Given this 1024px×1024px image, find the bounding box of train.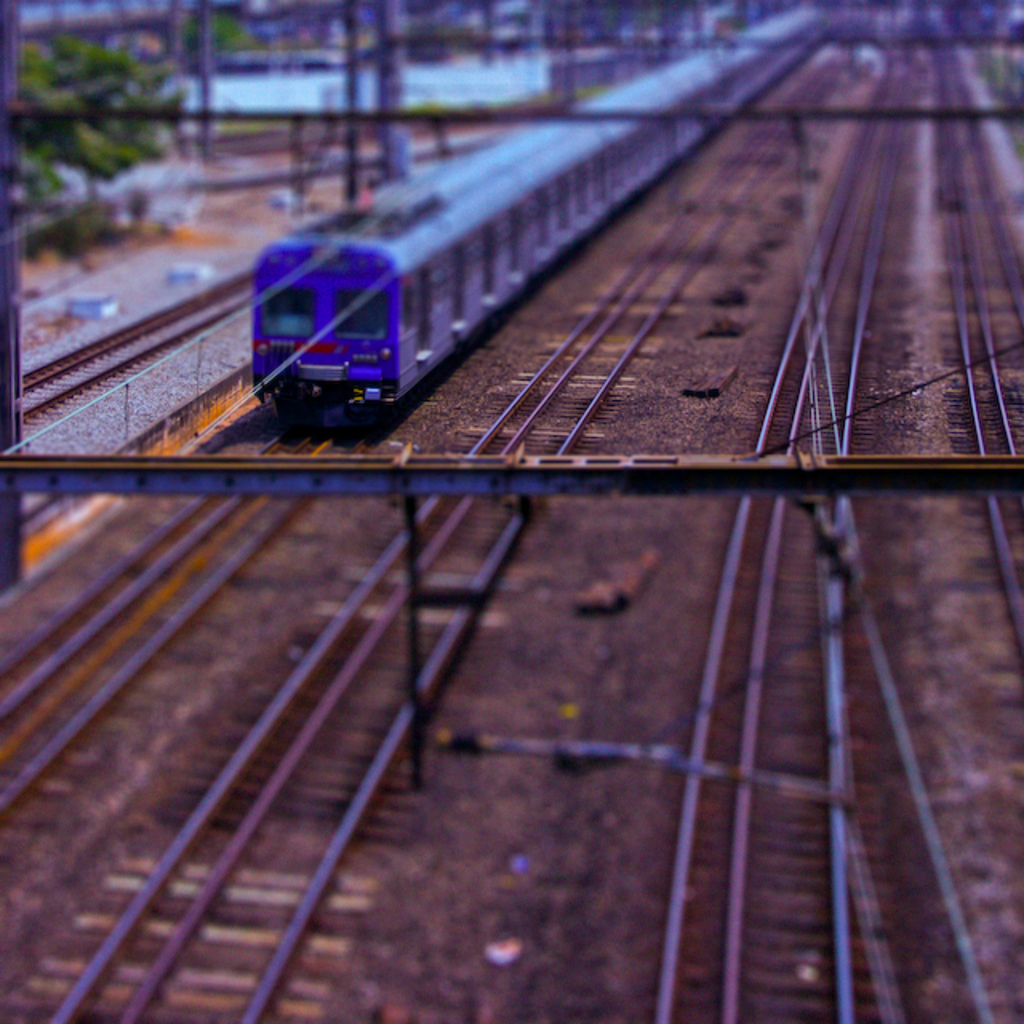
245,0,835,422.
